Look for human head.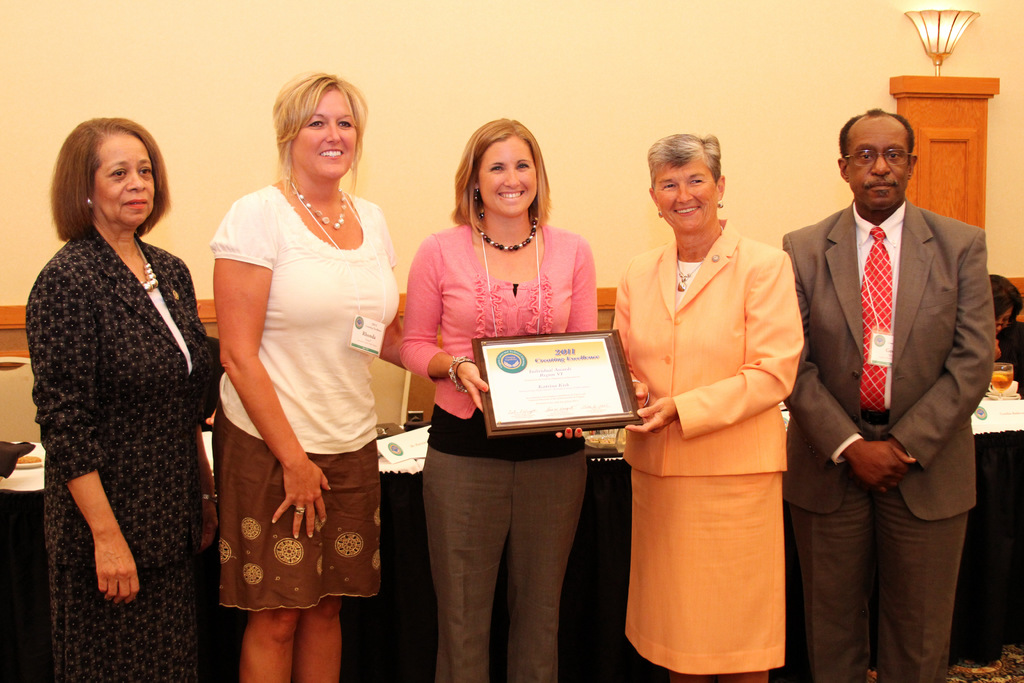
Found: 461, 115, 545, 212.
